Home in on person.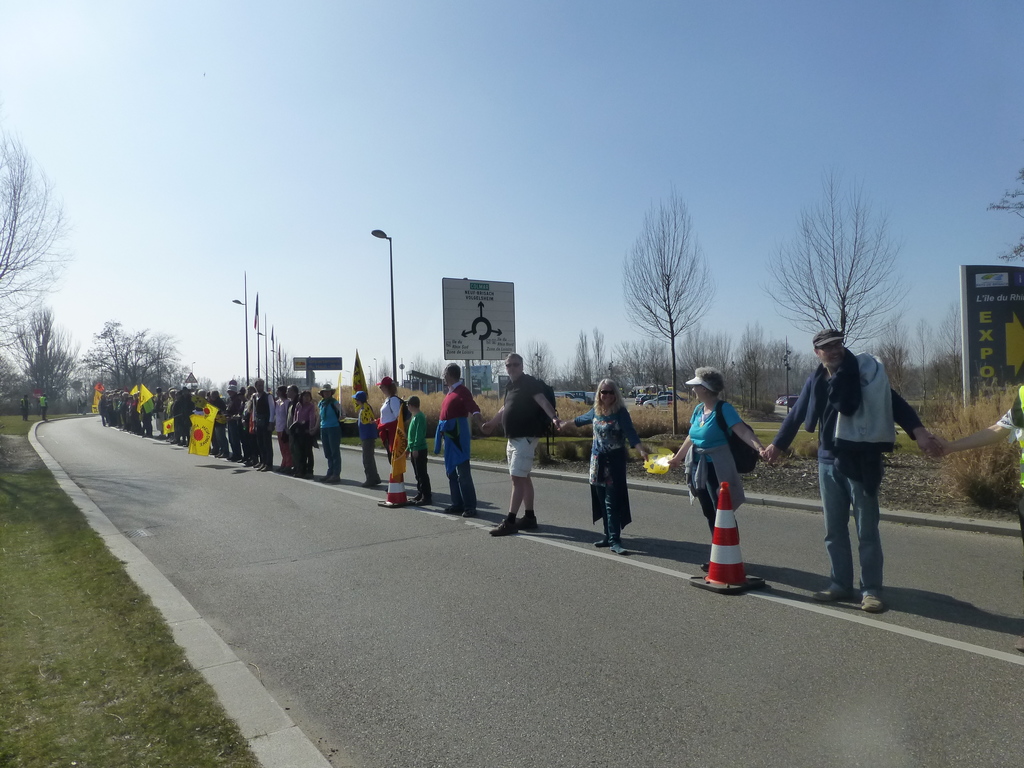
Homed in at (x1=476, y1=348, x2=566, y2=538).
